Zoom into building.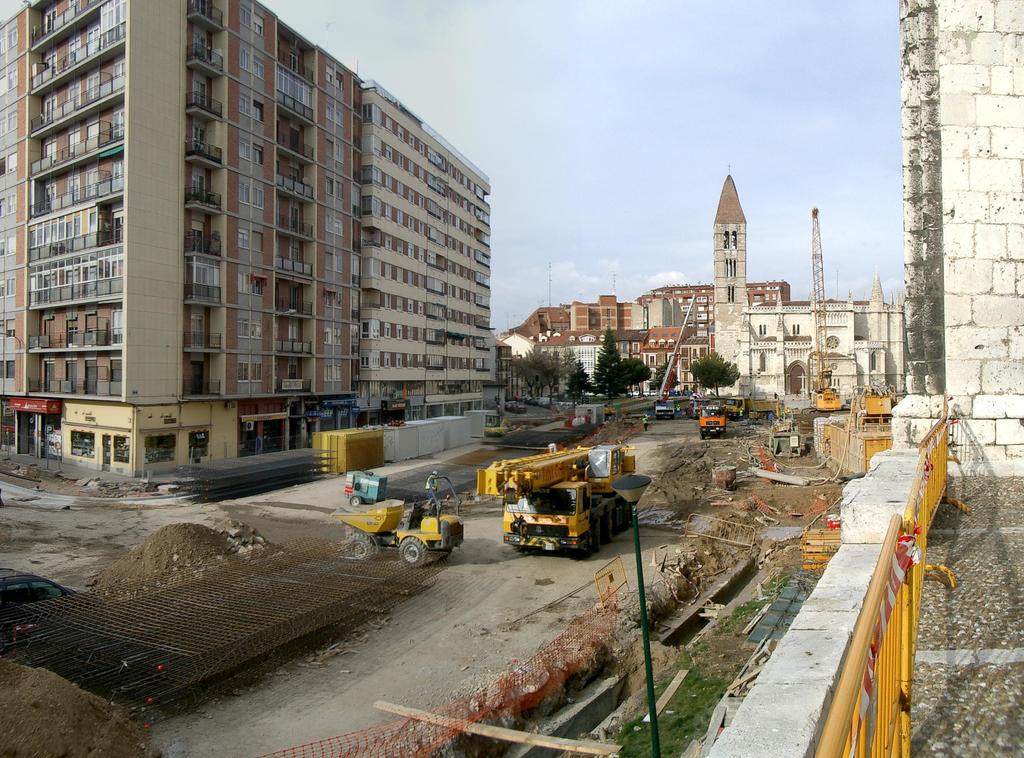
Zoom target: bbox(0, 0, 498, 496).
